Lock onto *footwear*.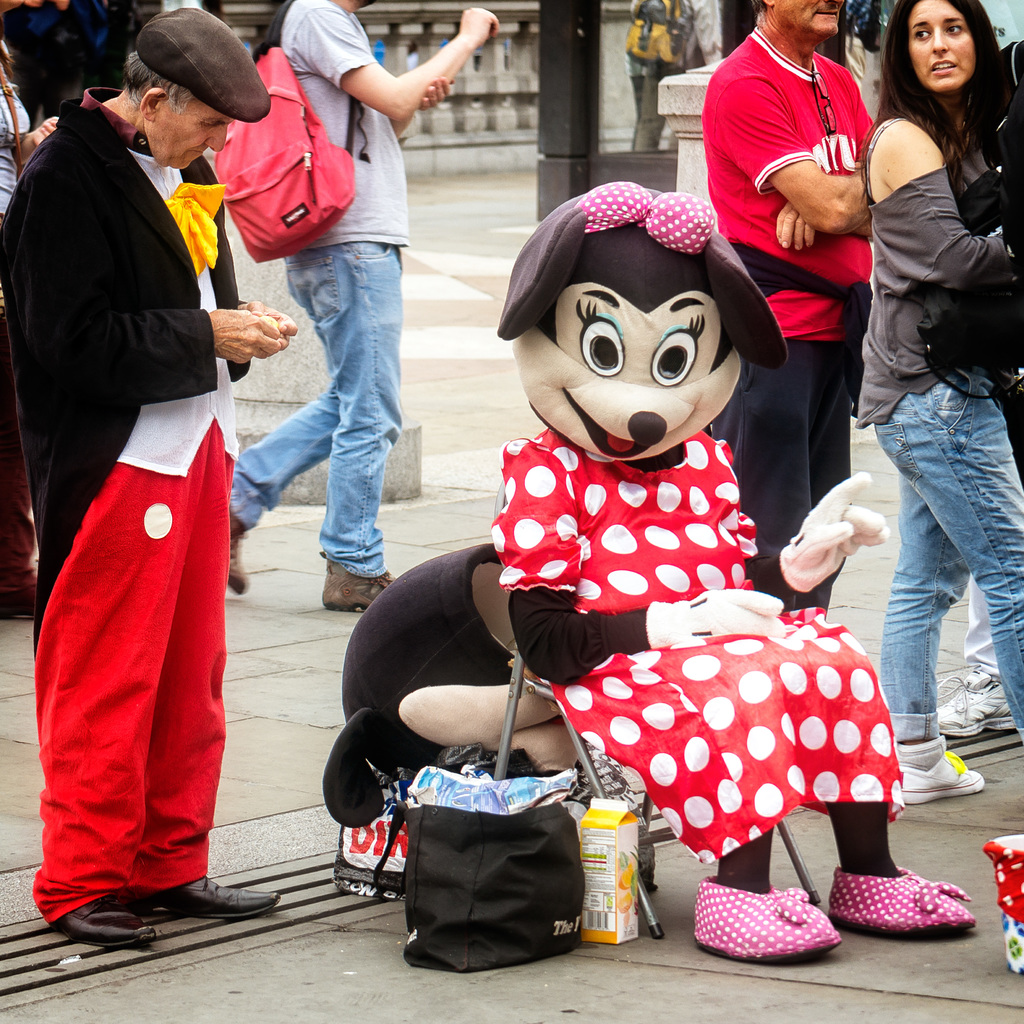
Locked: 937, 671, 1017, 736.
